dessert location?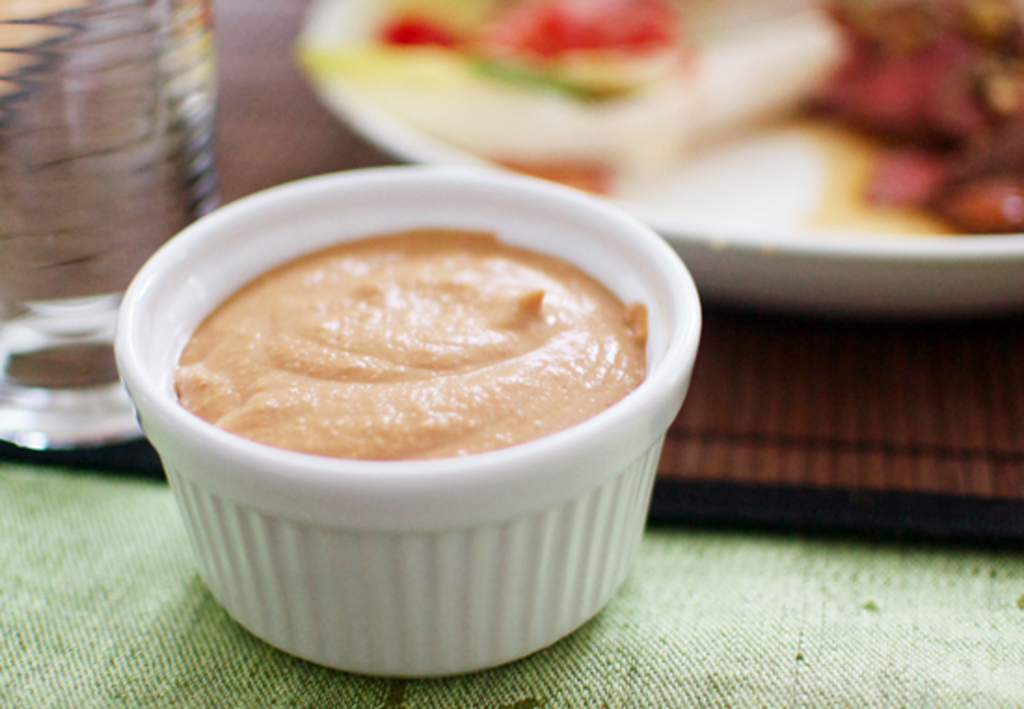
[117,182,668,676]
